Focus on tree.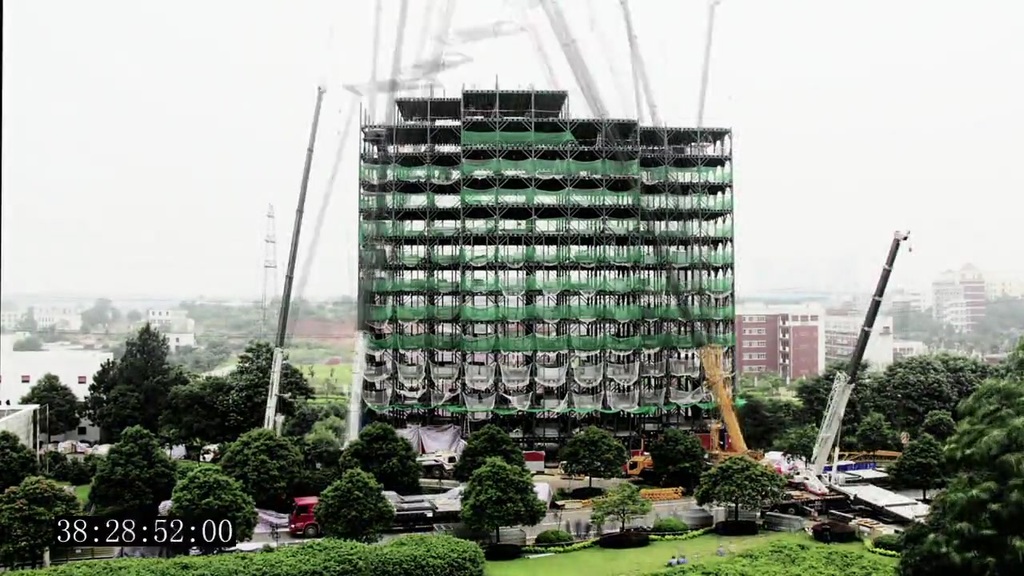
Focused at x1=902 y1=323 x2=1010 y2=543.
